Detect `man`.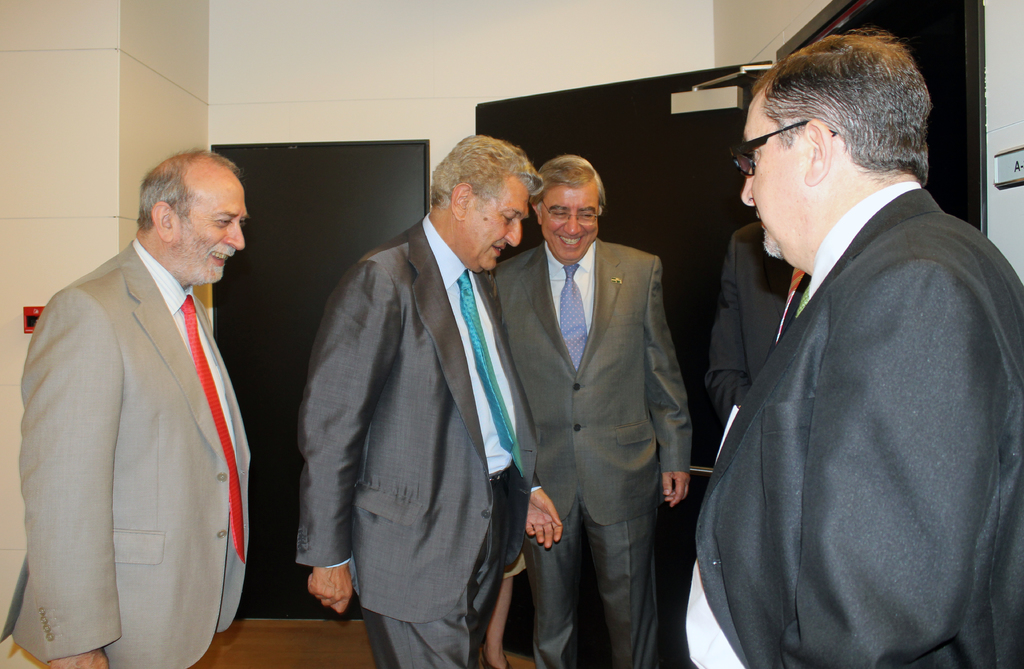
Detected at [left=294, top=134, right=564, bottom=668].
